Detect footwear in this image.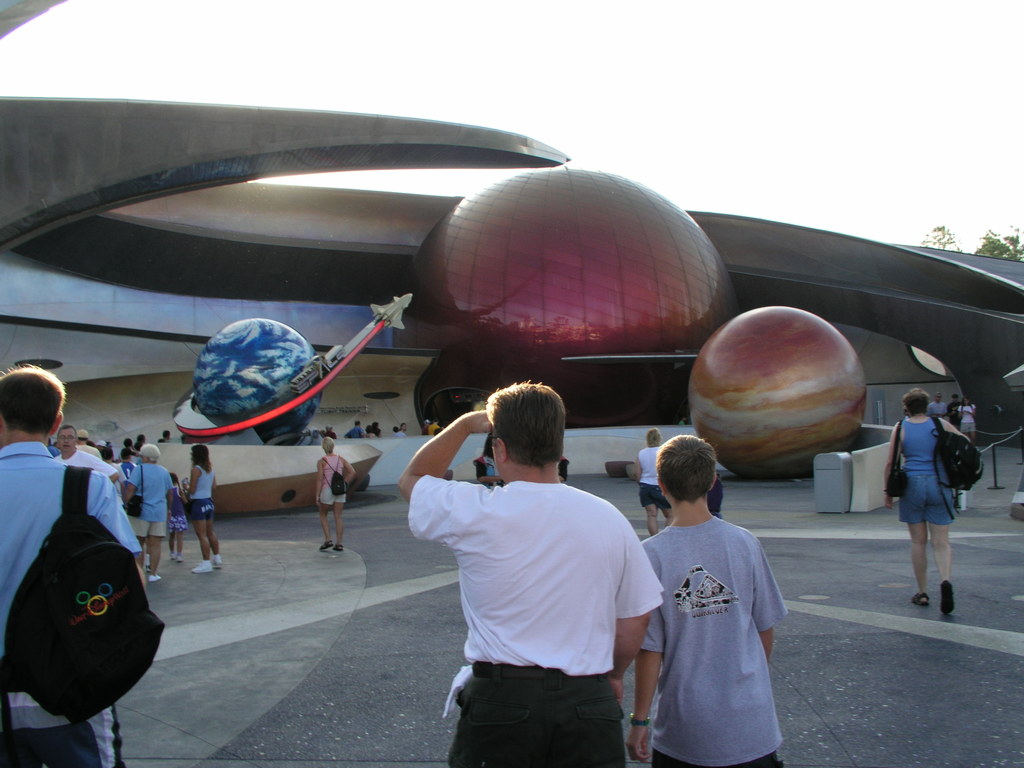
Detection: bbox(332, 541, 345, 553).
